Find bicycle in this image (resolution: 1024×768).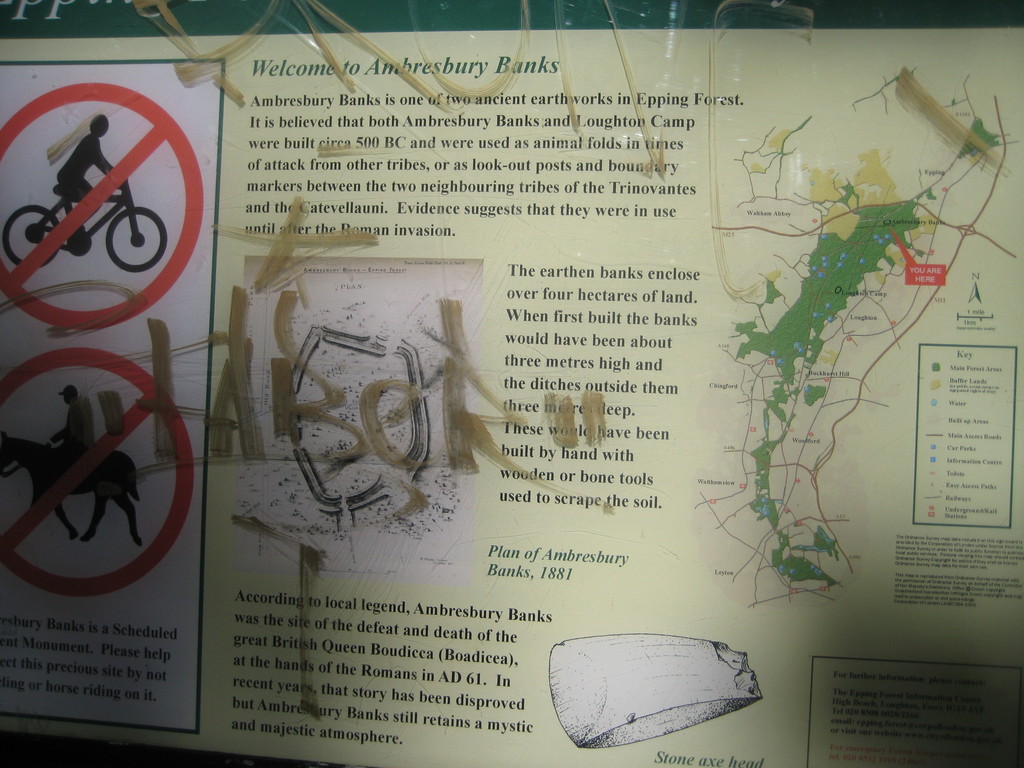
rect(4, 178, 168, 274).
